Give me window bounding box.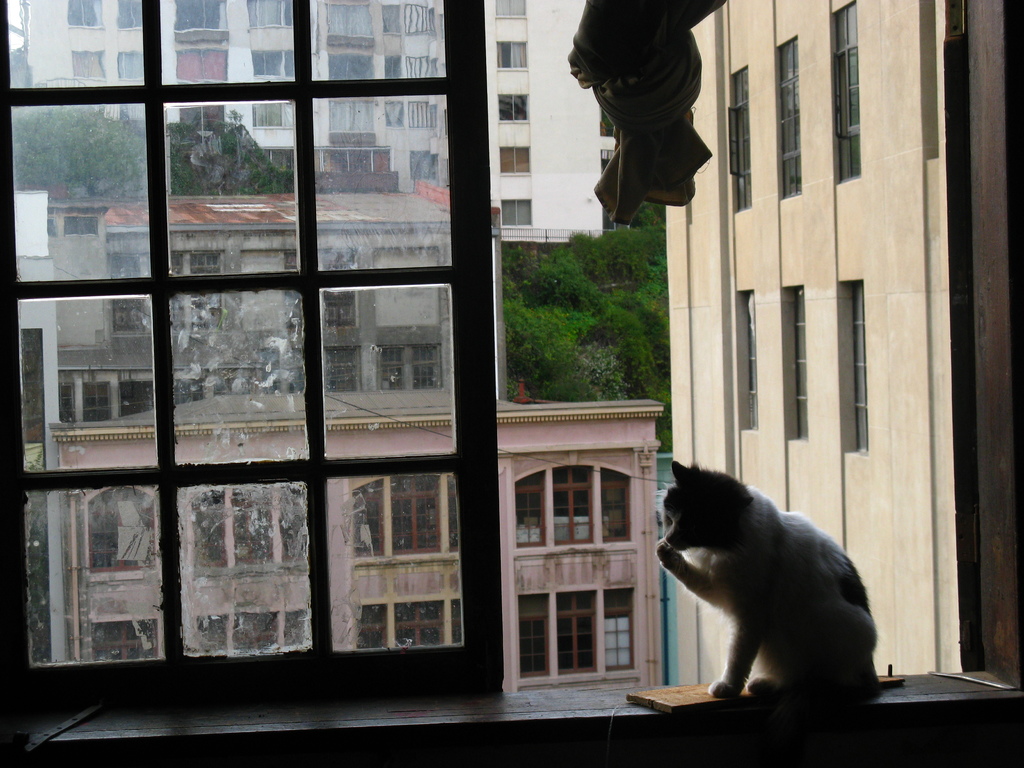
x1=73, y1=48, x2=108, y2=77.
